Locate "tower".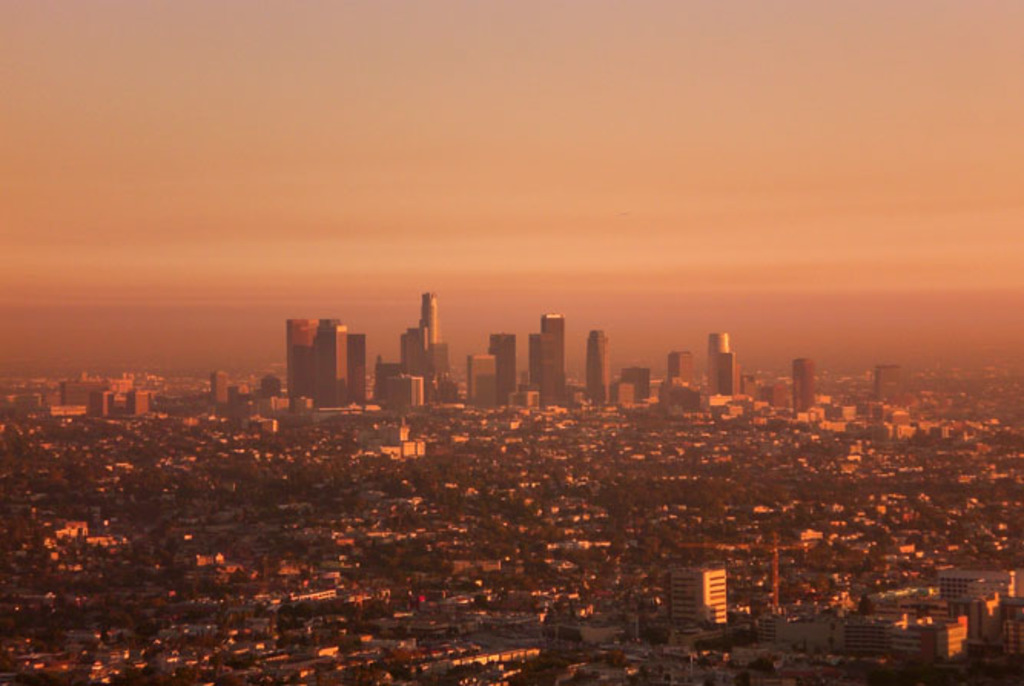
Bounding box: [x1=540, y1=313, x2=565, y2=408].
